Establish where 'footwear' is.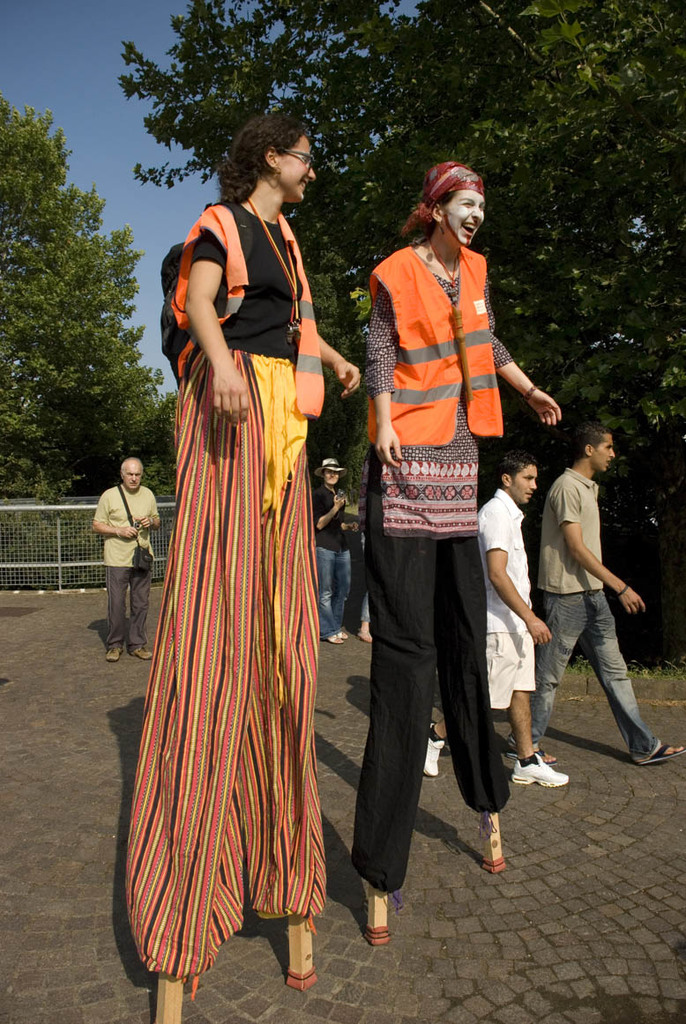
Established at 101, 649, 121, 663.
